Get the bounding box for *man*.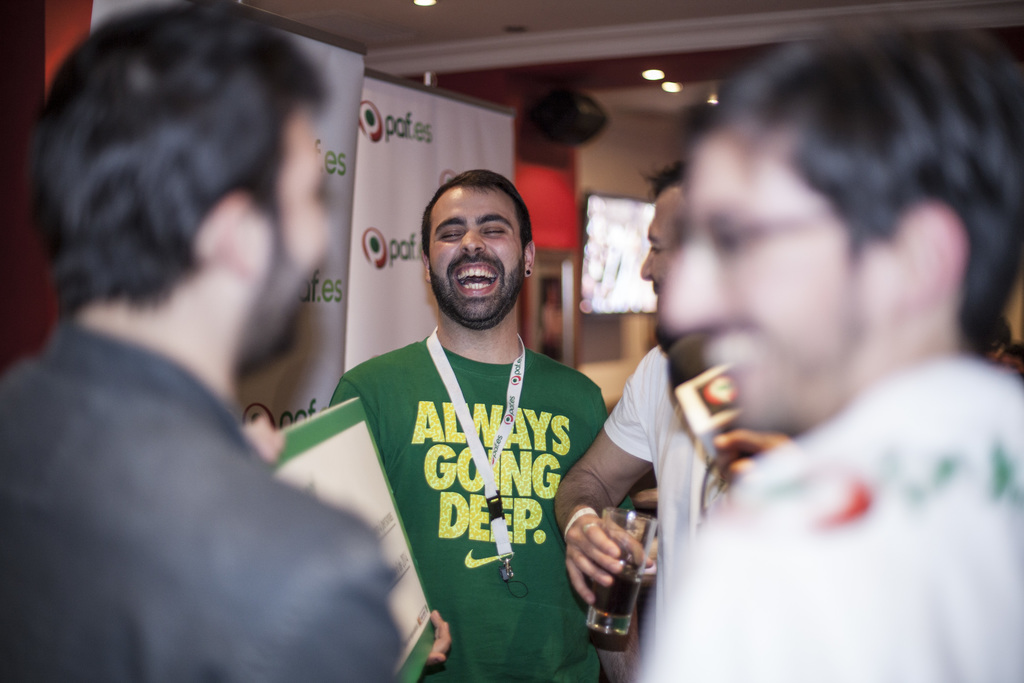
[294, 160, 634, 664].
